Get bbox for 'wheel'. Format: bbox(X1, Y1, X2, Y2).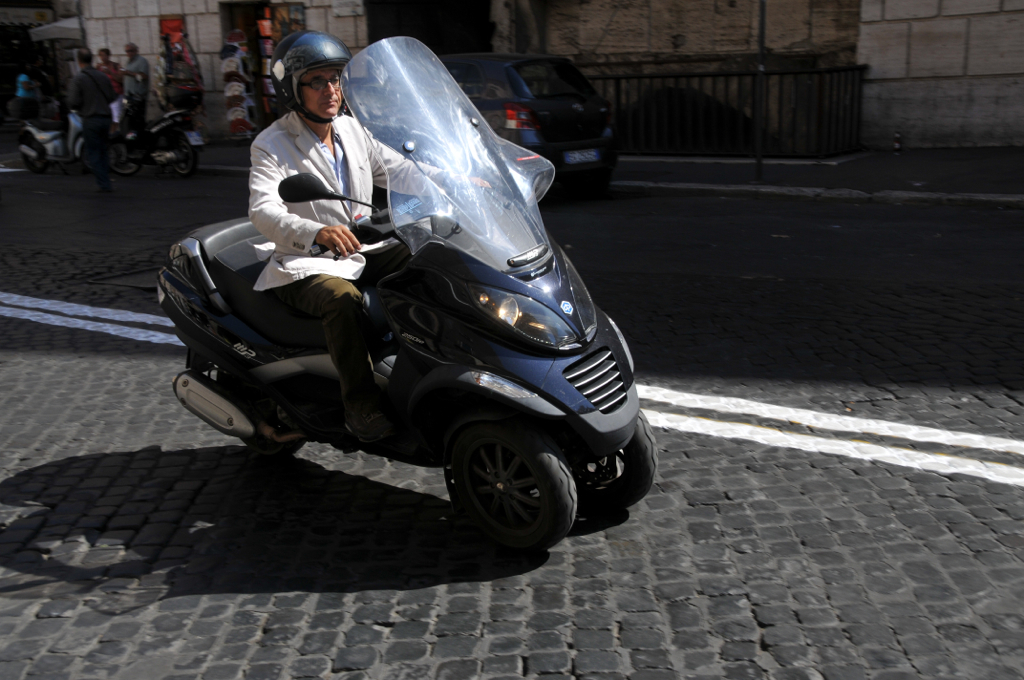
bbox(215, 363, 303, 455).
